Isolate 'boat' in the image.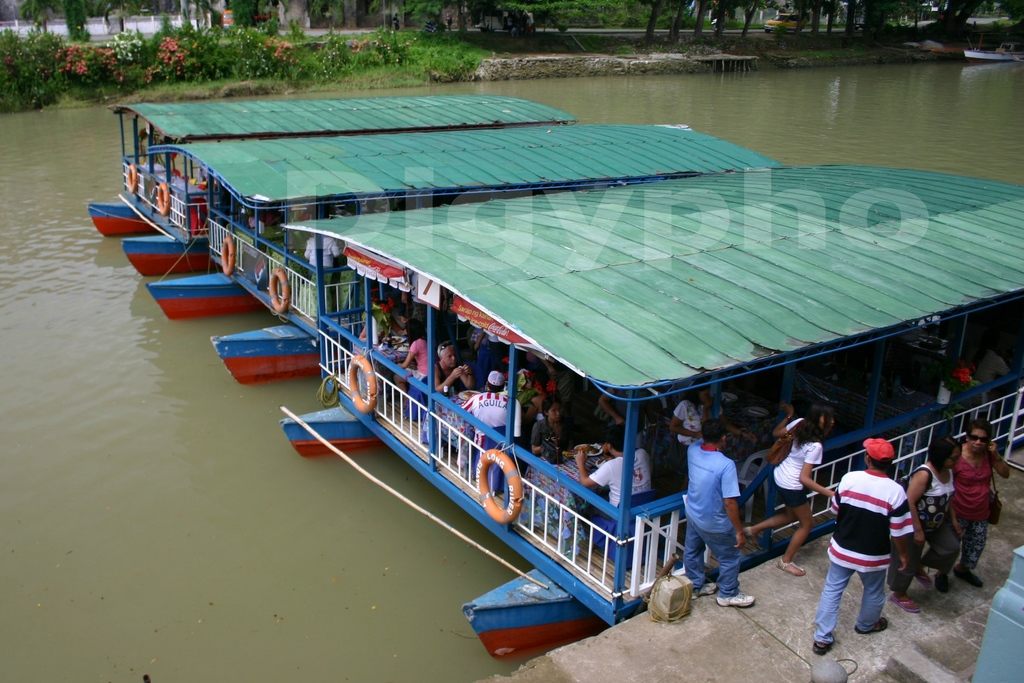
Isolated region: <box>147,125,776,388</box>.
